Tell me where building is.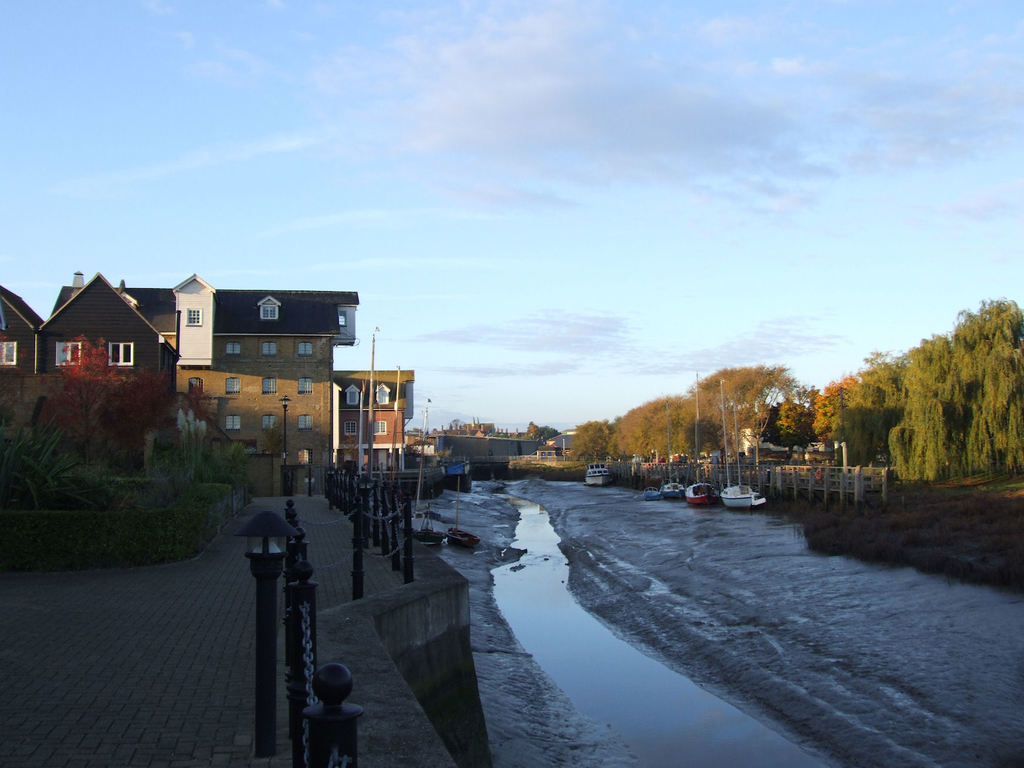
building is at l=0, t=277, r=356, b=497.
